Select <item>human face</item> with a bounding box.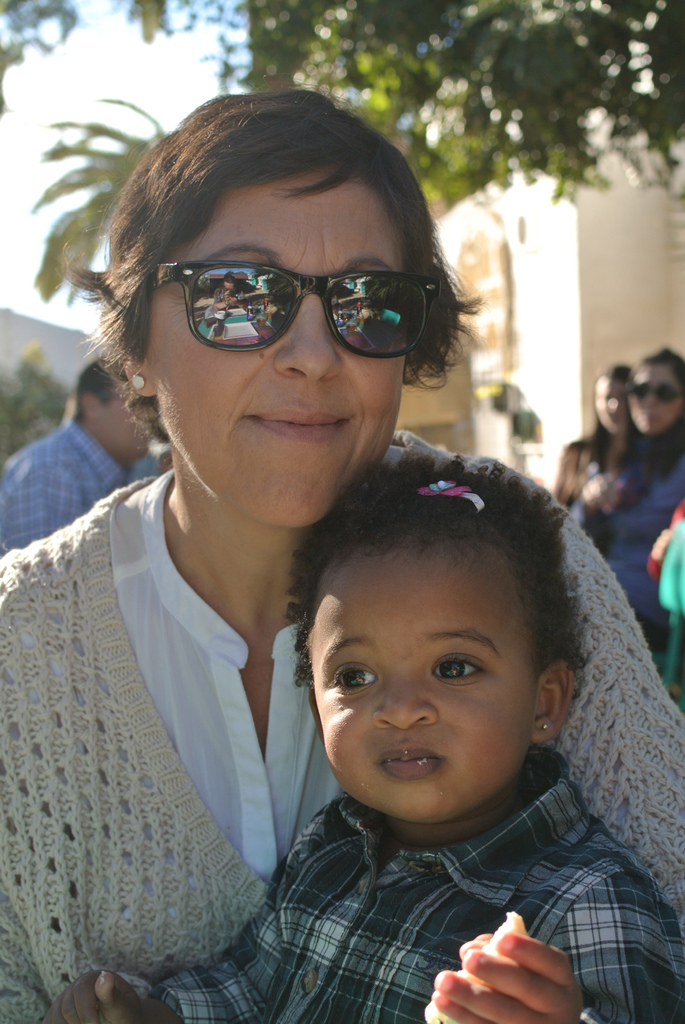
Rect(310, 547, 528, 822).
